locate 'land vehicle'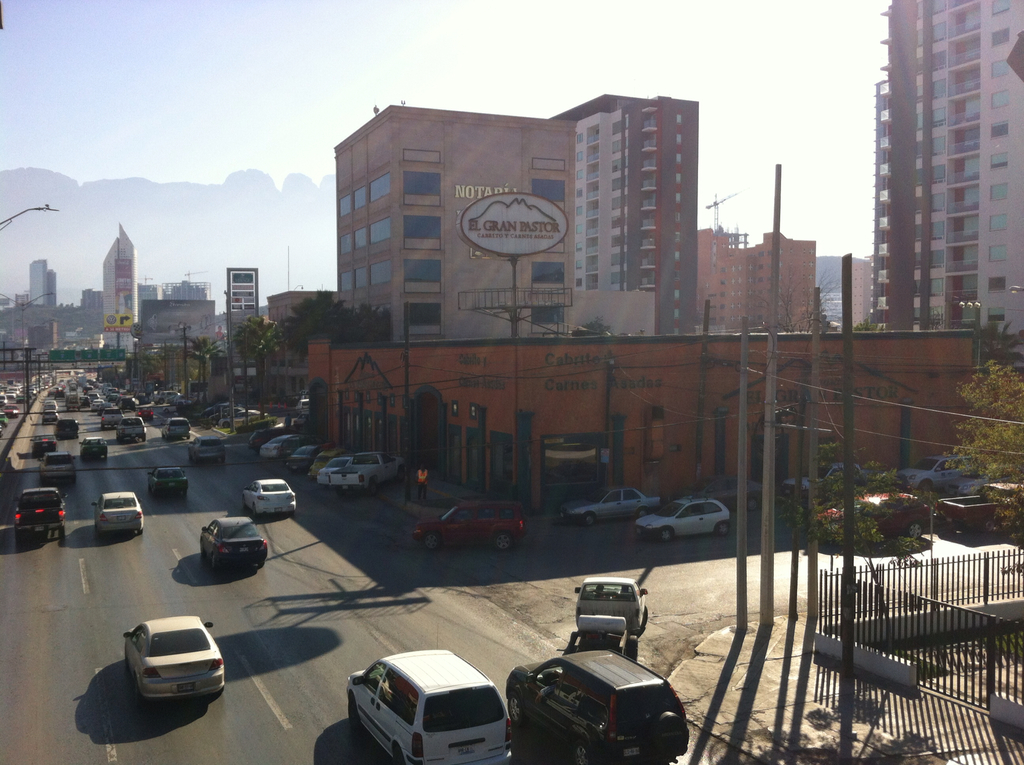
(937,483,1023,527)
